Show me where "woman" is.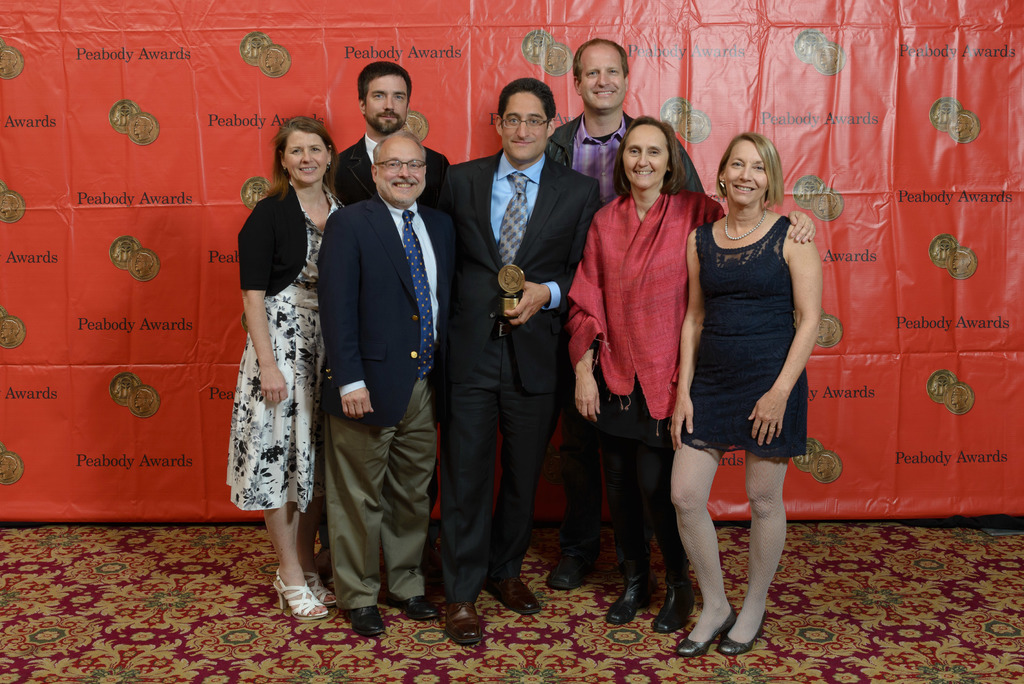
"woman" is at BBox(563, 111, 816, 637).
